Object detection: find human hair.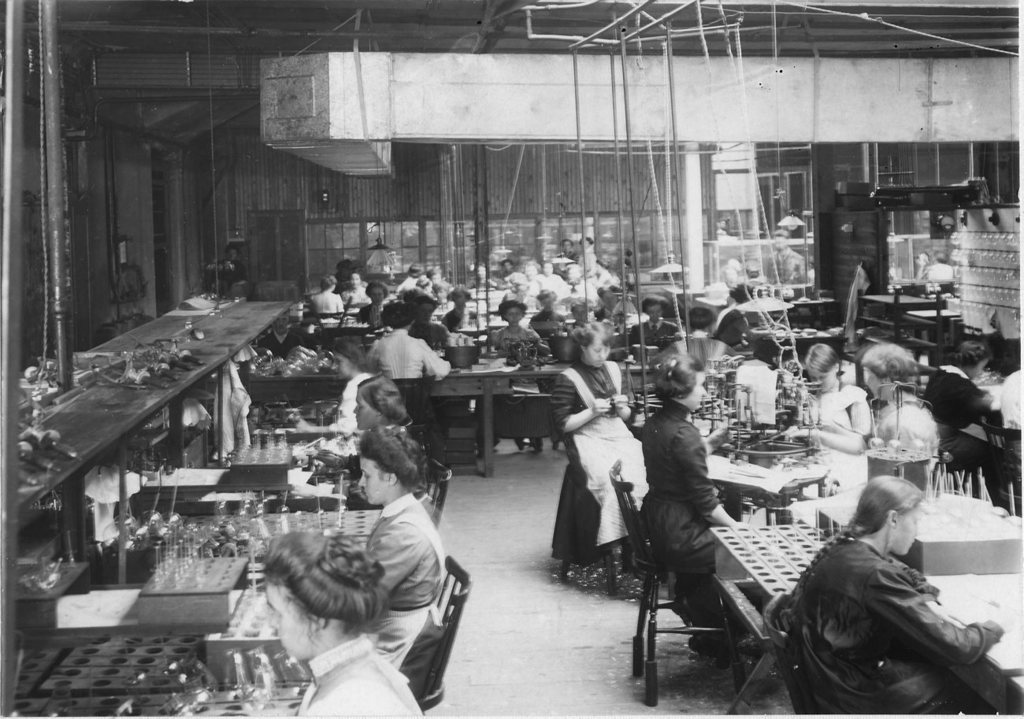
locate(852, 343, 916, 388).
